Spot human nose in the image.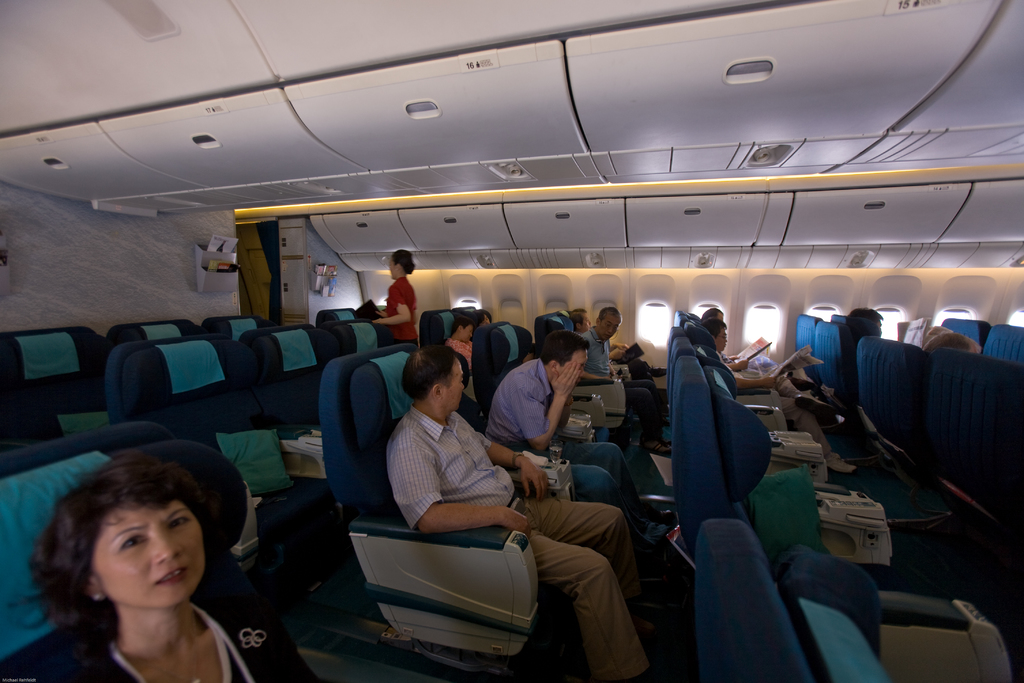
human nose found at <bbox>468, 329, 472, 337</bbox>.
